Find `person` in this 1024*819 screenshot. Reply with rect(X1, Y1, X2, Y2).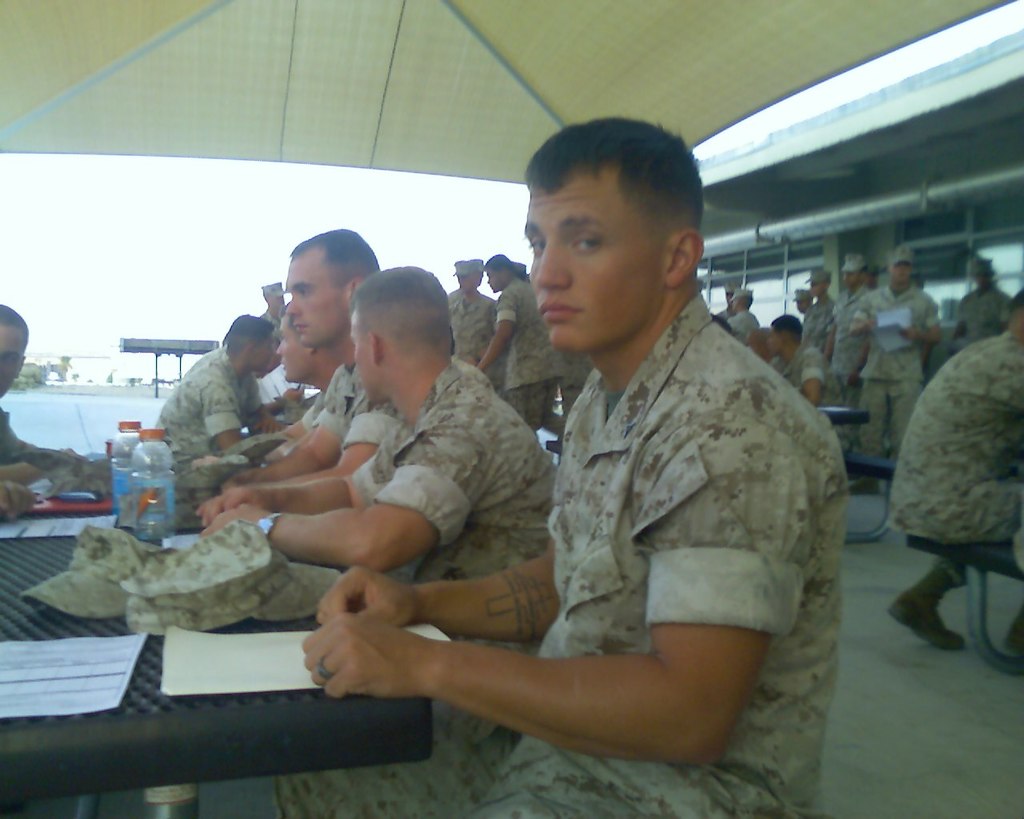
rect(186, 260, 560, 579).
